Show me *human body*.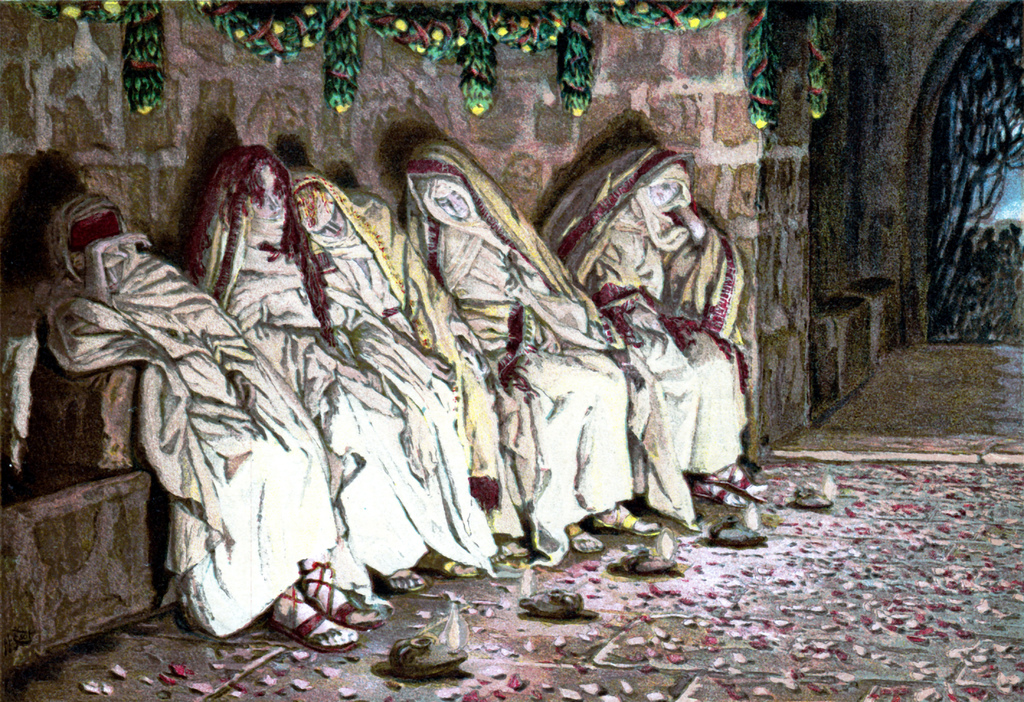
*human body* is here: <bbox>545, 128, 764, 509</bbox>.
